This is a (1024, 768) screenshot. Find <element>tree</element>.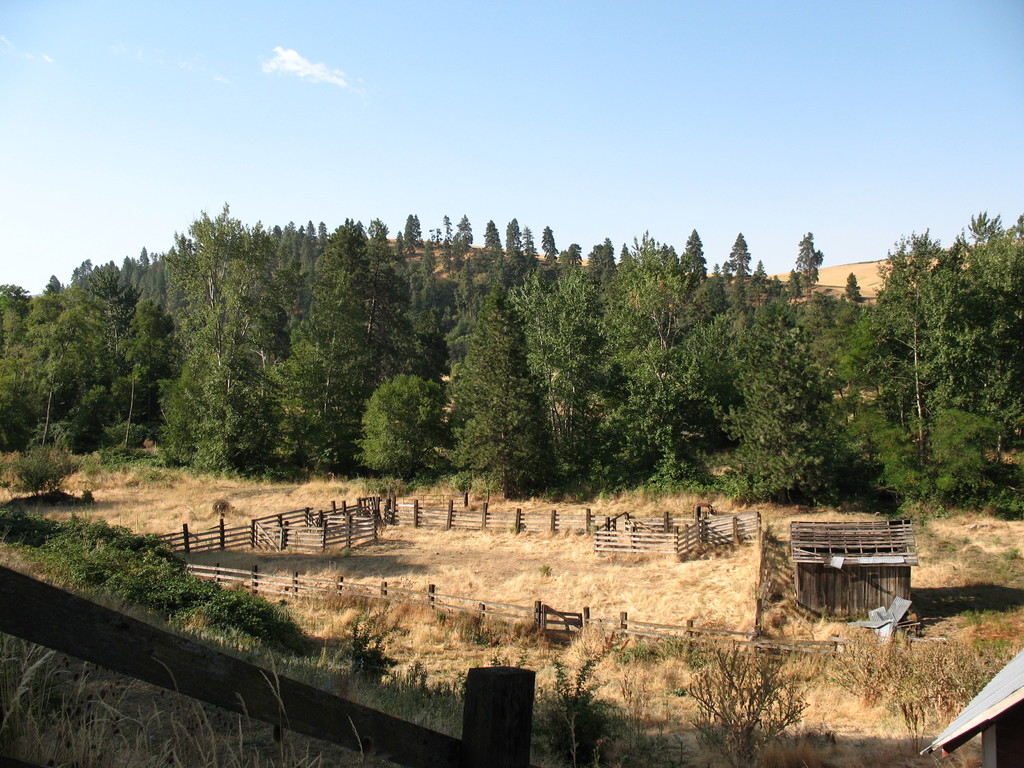
Bounding box: BBox(507, 218, 523, 256).
